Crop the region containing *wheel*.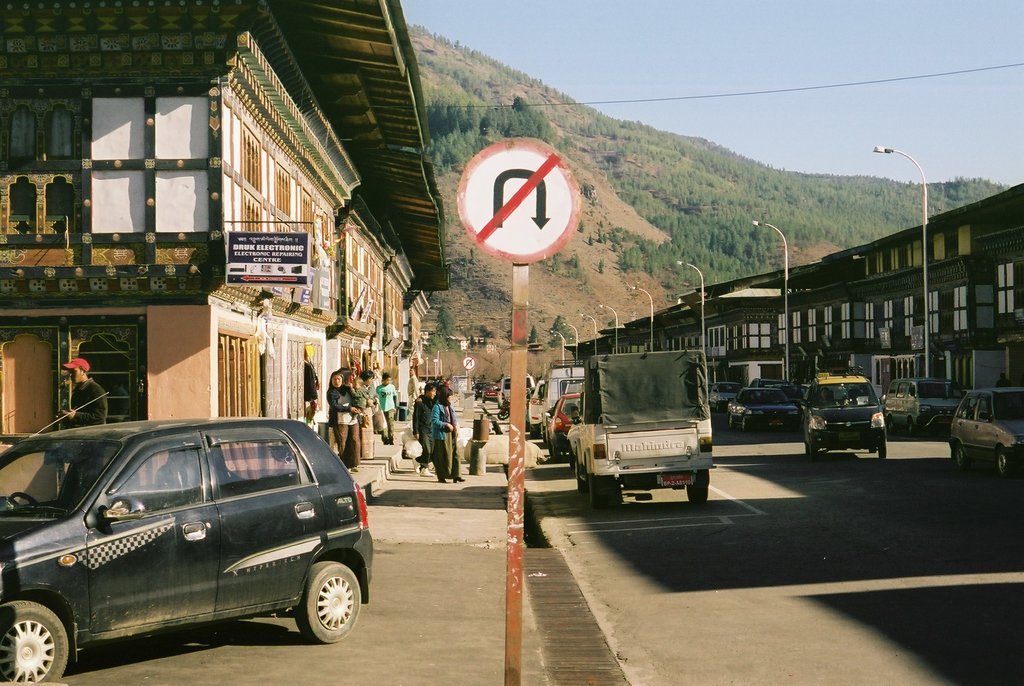
Crop region: bbox=(555, 446, 563, 459).
